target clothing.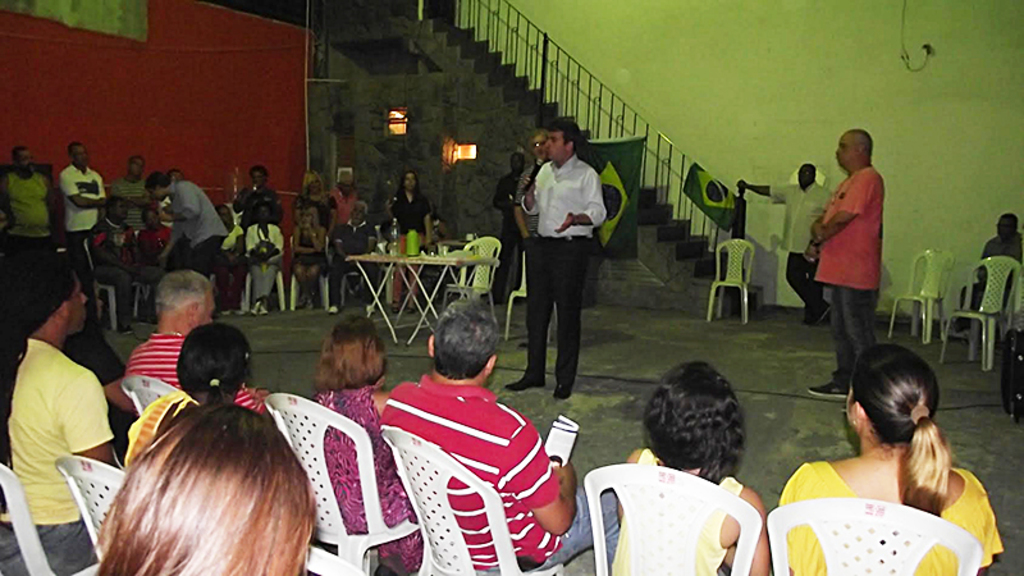
Target region: (left=111, top=178, right=155, bottom=233).
